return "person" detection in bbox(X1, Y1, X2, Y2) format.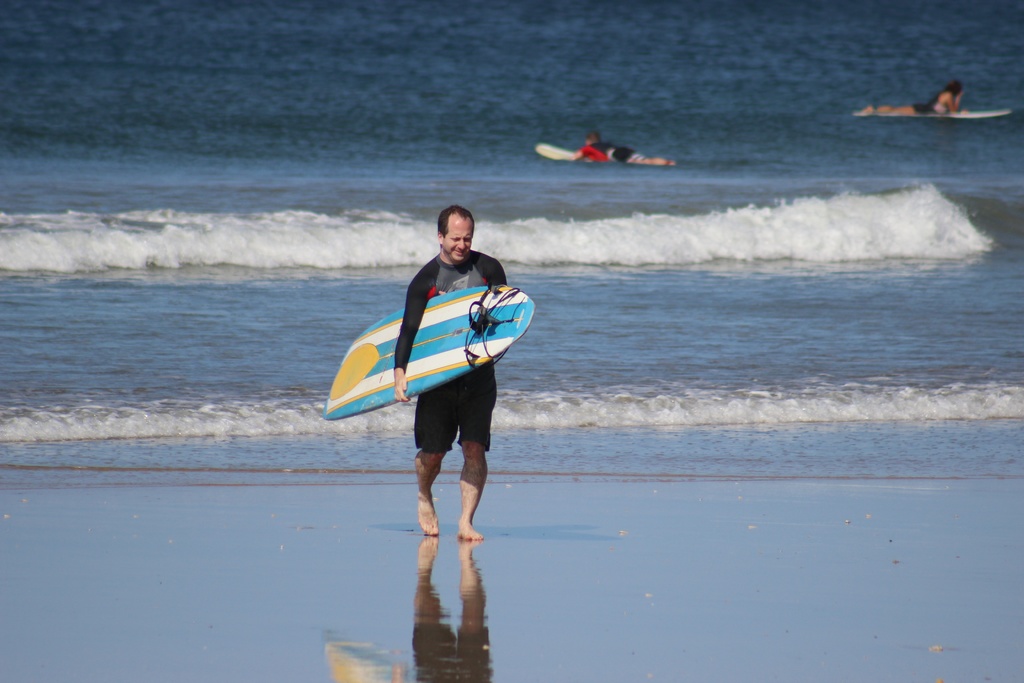
bbox(369, 213, 513, 548).
